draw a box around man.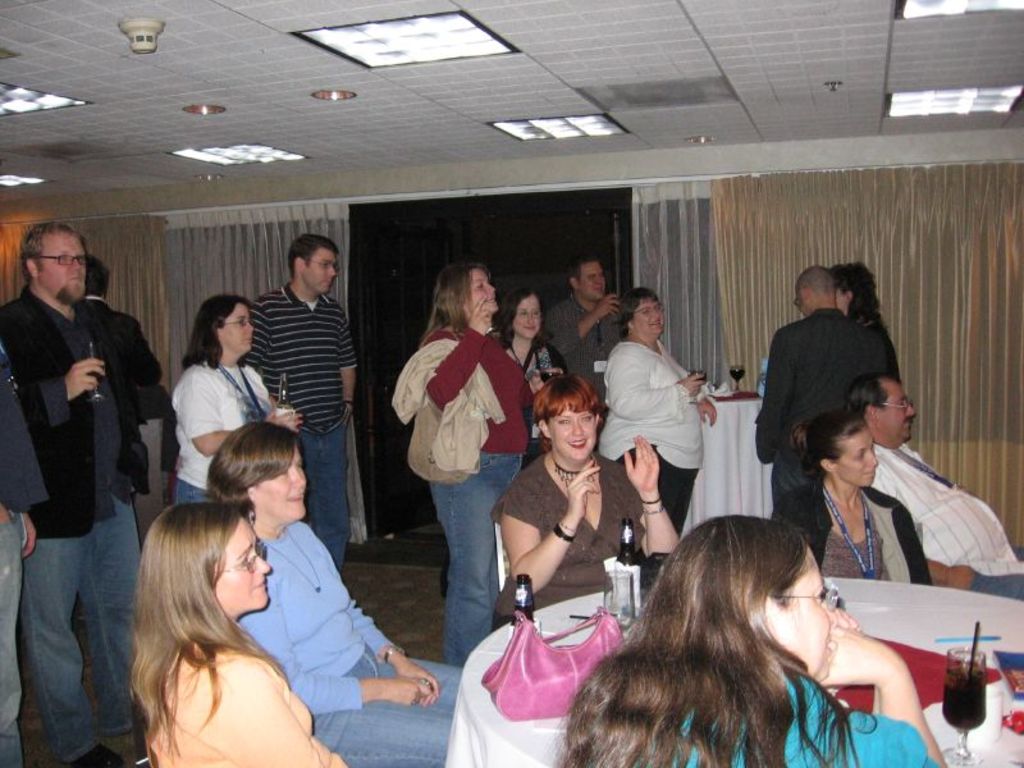
crop(541, 257, 628, 416).
